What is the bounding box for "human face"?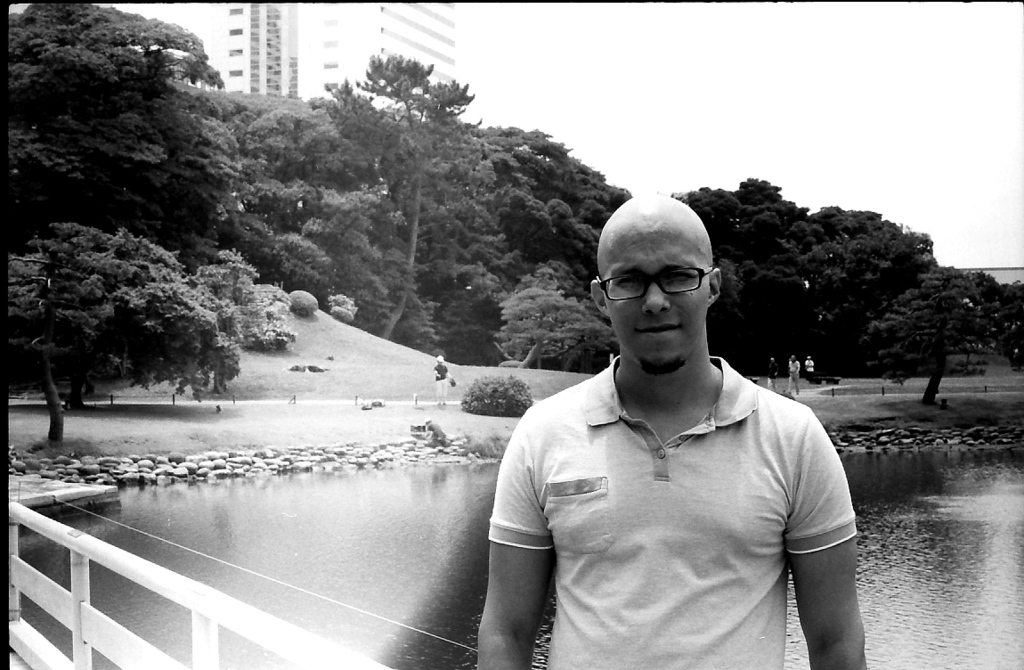
(left=602, top=224, right=713, bottom=371).
